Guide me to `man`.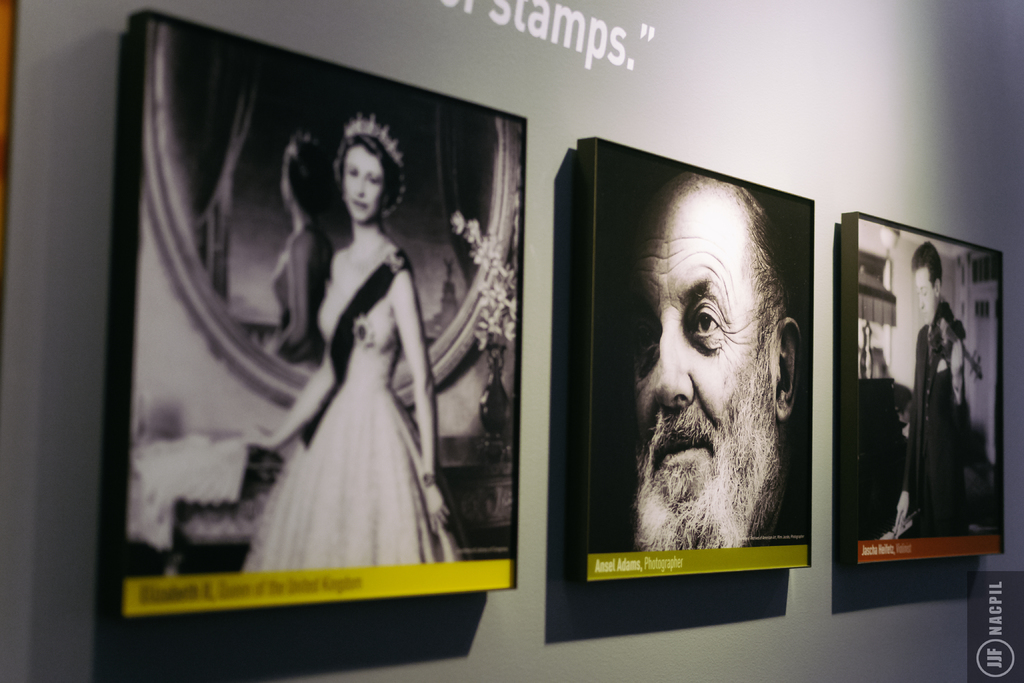
Guidance: x1=620, y1=165, x2=817, y2=536.
